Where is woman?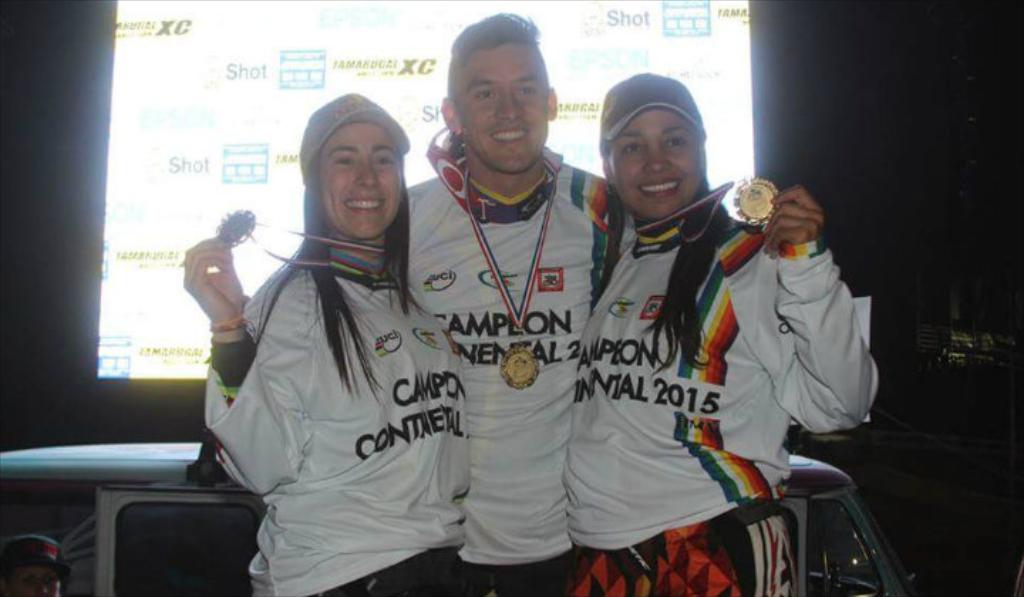
(566, 71, 880, 596).
